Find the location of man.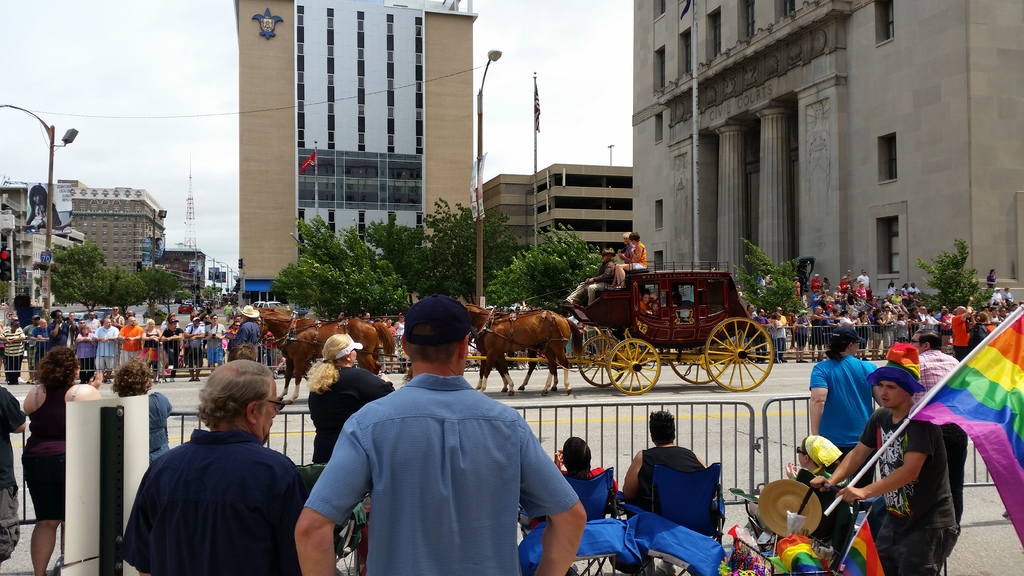
Location: <box>313,301,564,566</box>.
